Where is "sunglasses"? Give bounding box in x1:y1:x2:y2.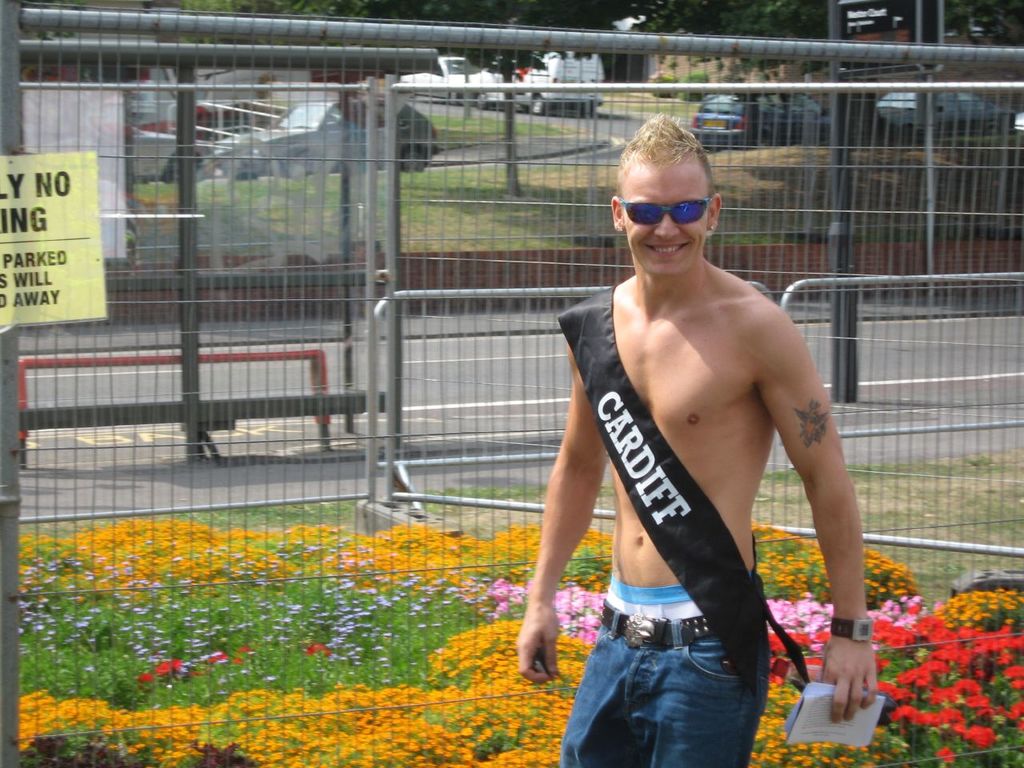
617:195:717:226.
